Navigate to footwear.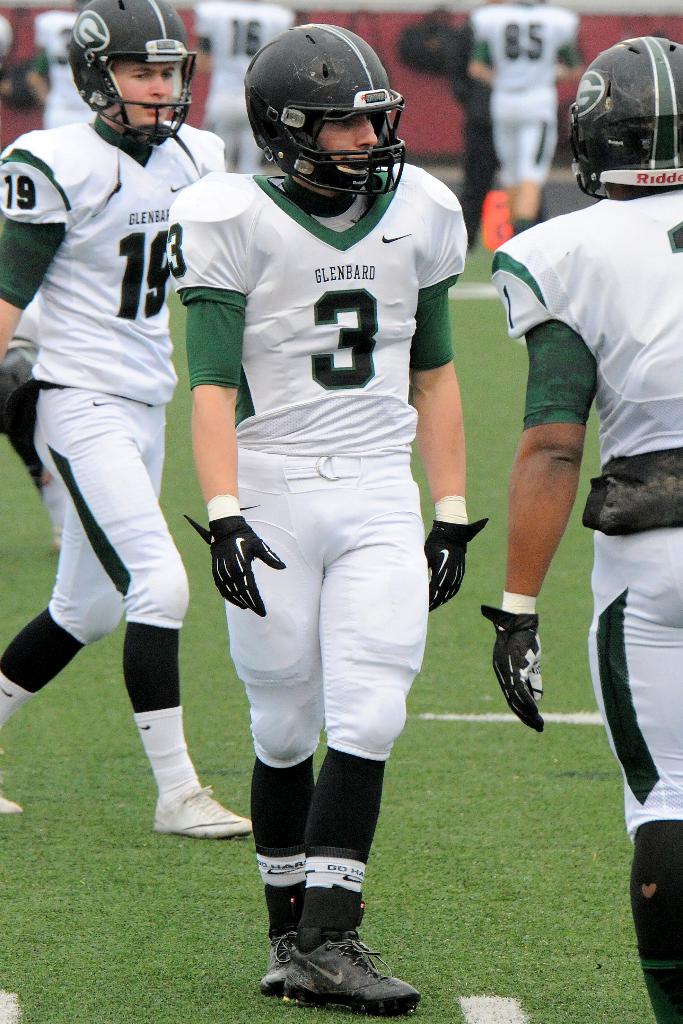
Navigation target: x1=279, y1=927, x2=424, y2=1015.
